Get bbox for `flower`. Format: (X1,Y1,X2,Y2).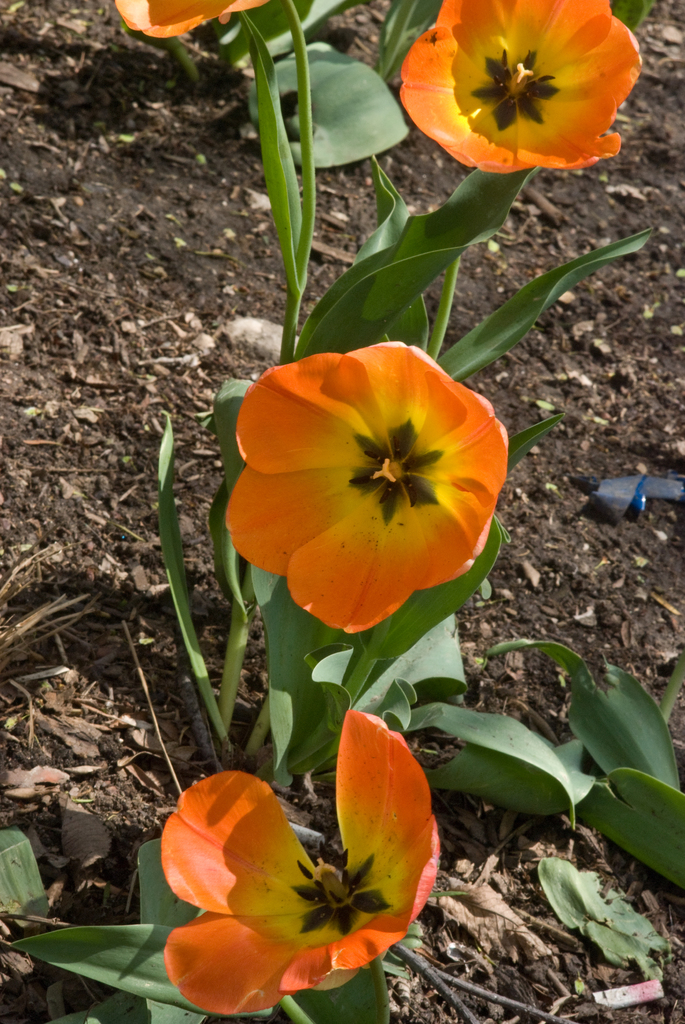
(162,703,443,1018).
